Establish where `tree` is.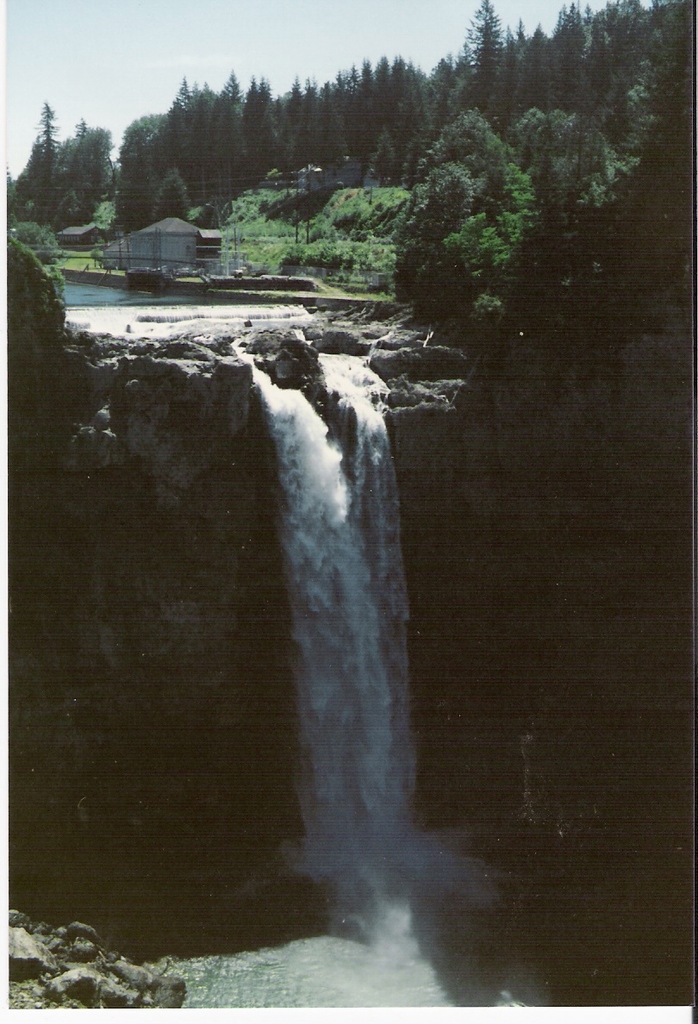
Established at (left=456, top=0, right=511, bottom=111).
